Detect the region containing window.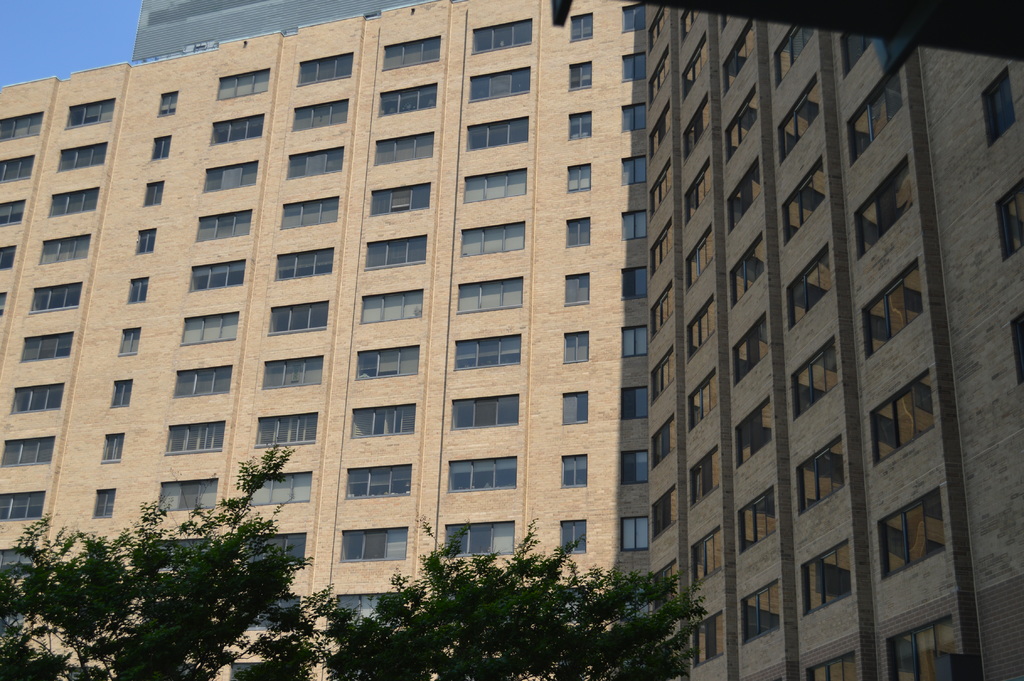
(left=732, top=579, right=785, bottom=635).
